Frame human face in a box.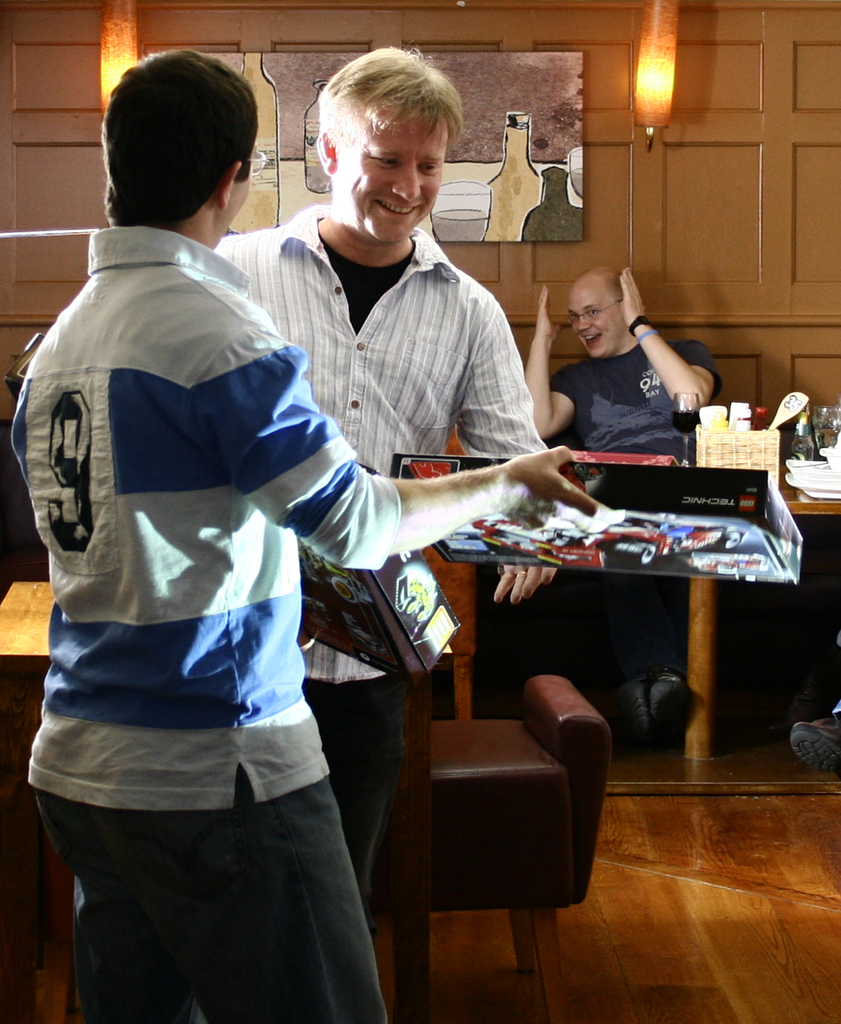
572 292 614 358.
